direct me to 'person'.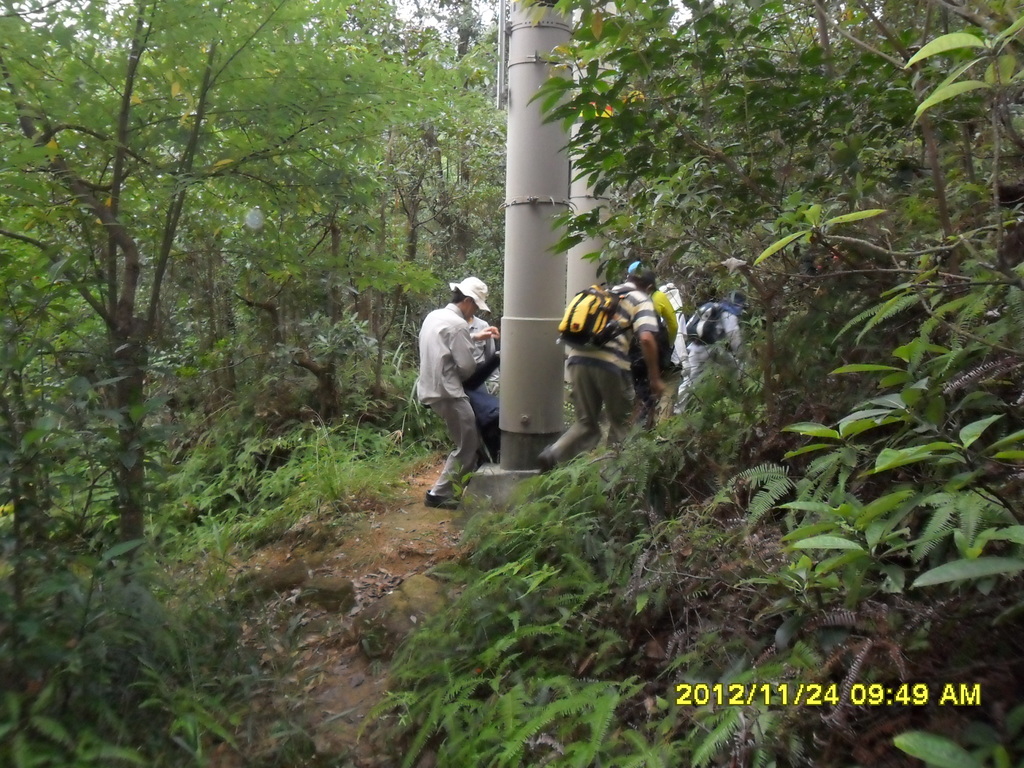
Direction: {"x1": 620, "y1": 262, "x2": 678, "y2": 426}.
